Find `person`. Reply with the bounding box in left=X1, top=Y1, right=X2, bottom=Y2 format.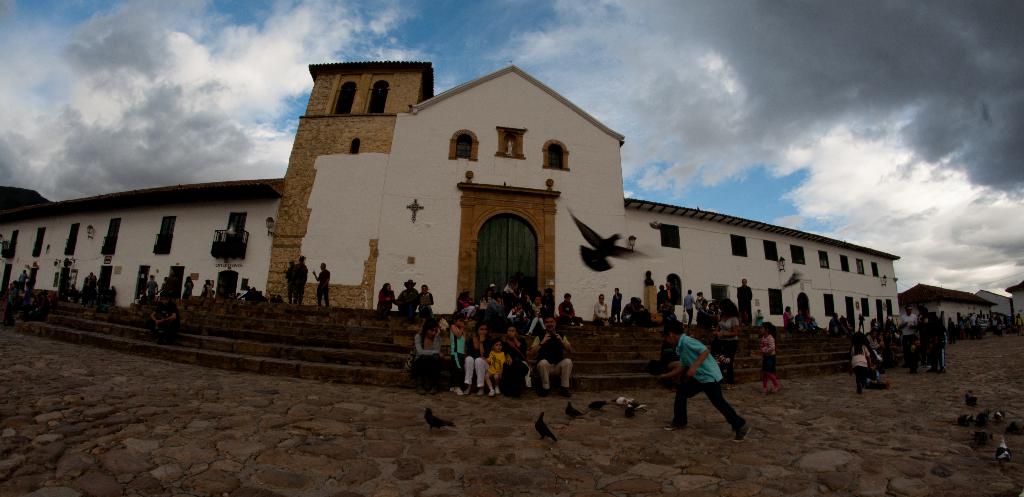
left=637, top=300, right=653, bottom=325.
